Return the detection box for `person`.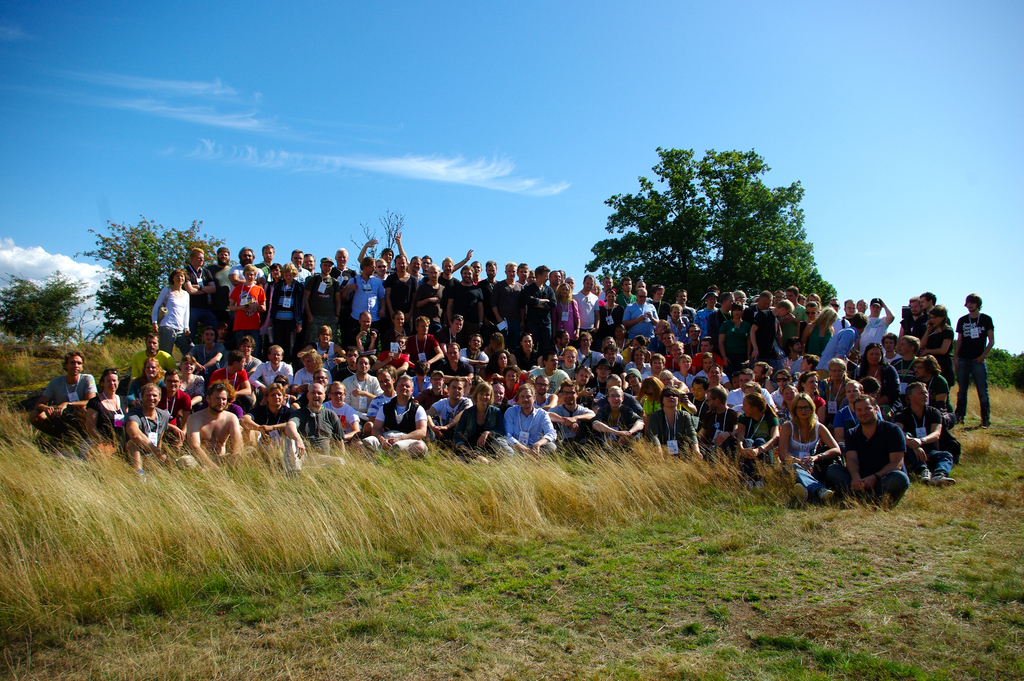
[181,247,216,336].
